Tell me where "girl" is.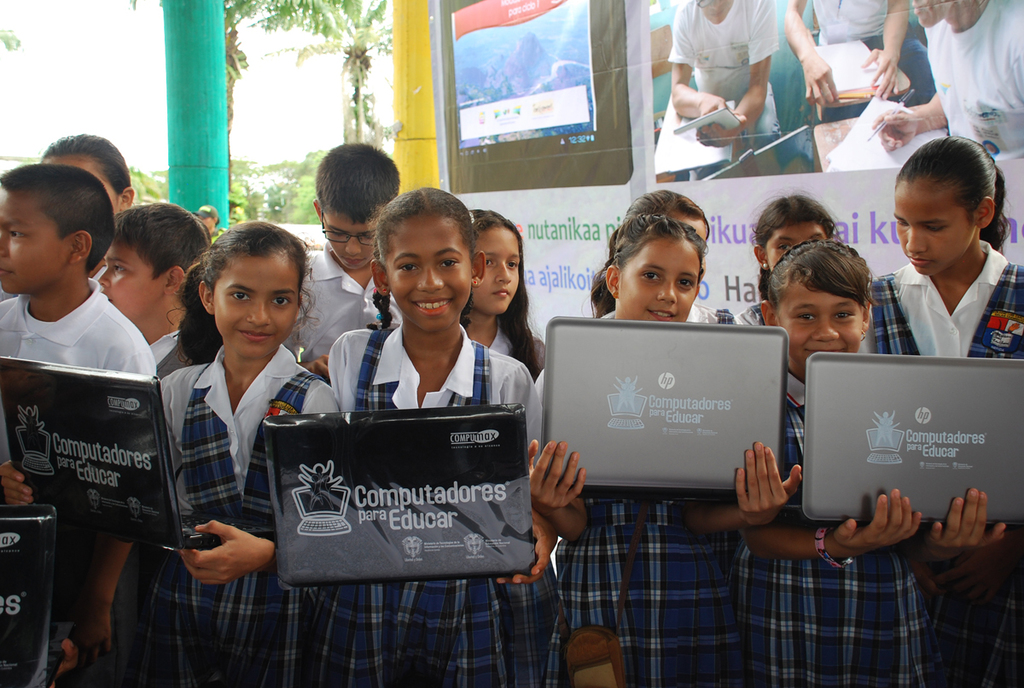
"girl" is at select_region(528, 213, 803, 685).
